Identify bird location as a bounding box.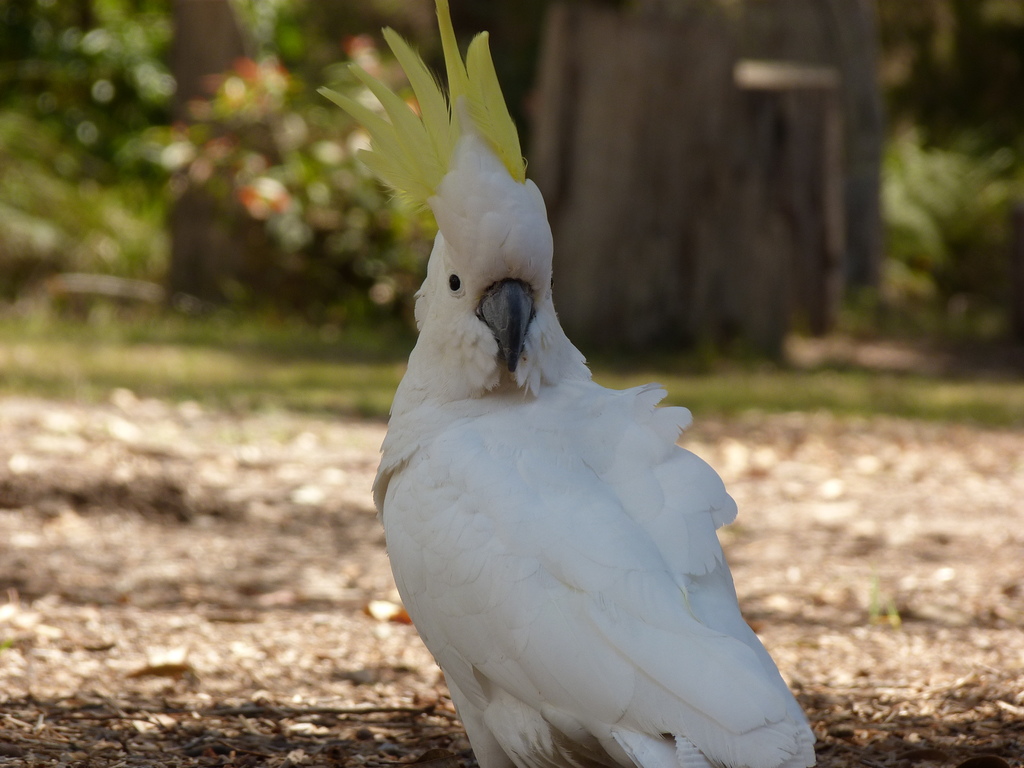
[left=341, top=57, right=842, bottom=758].
